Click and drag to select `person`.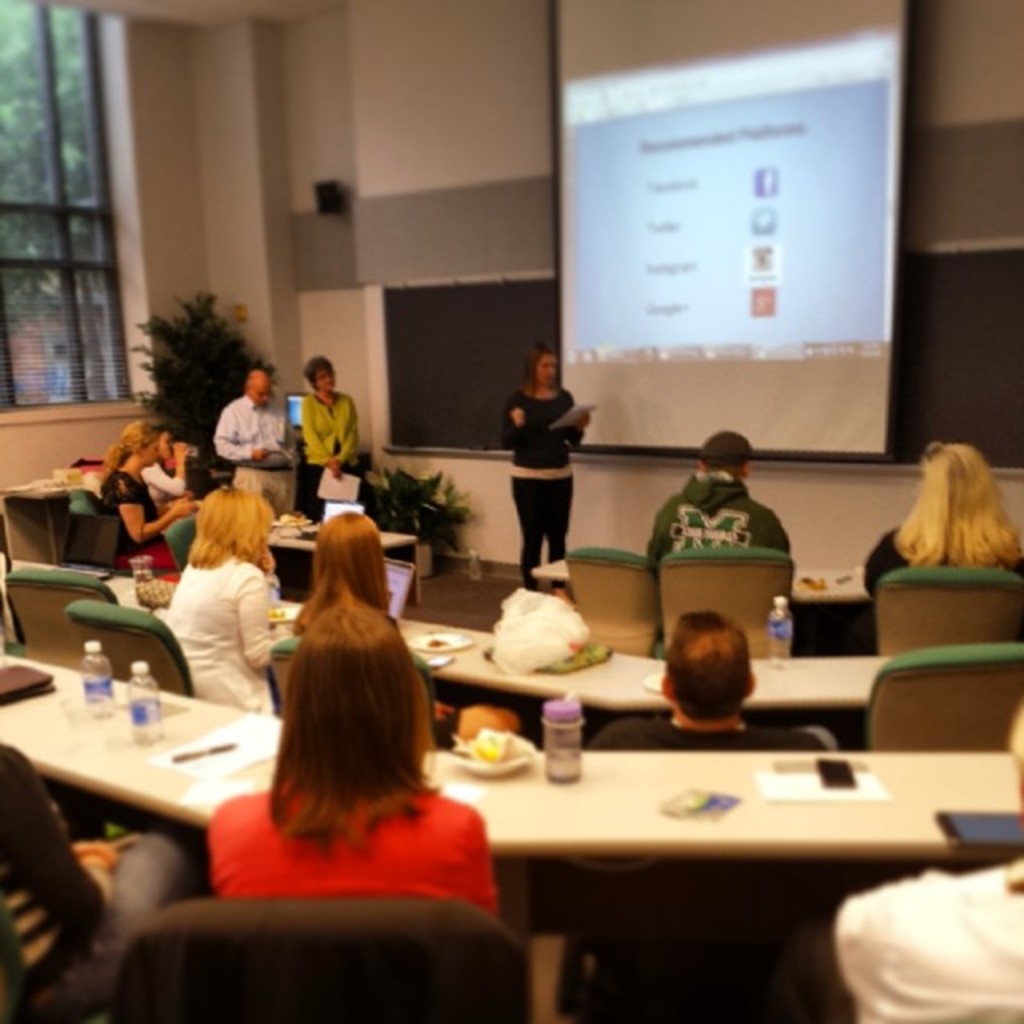
Selection: l=498, t=334, r=597, b=579.
